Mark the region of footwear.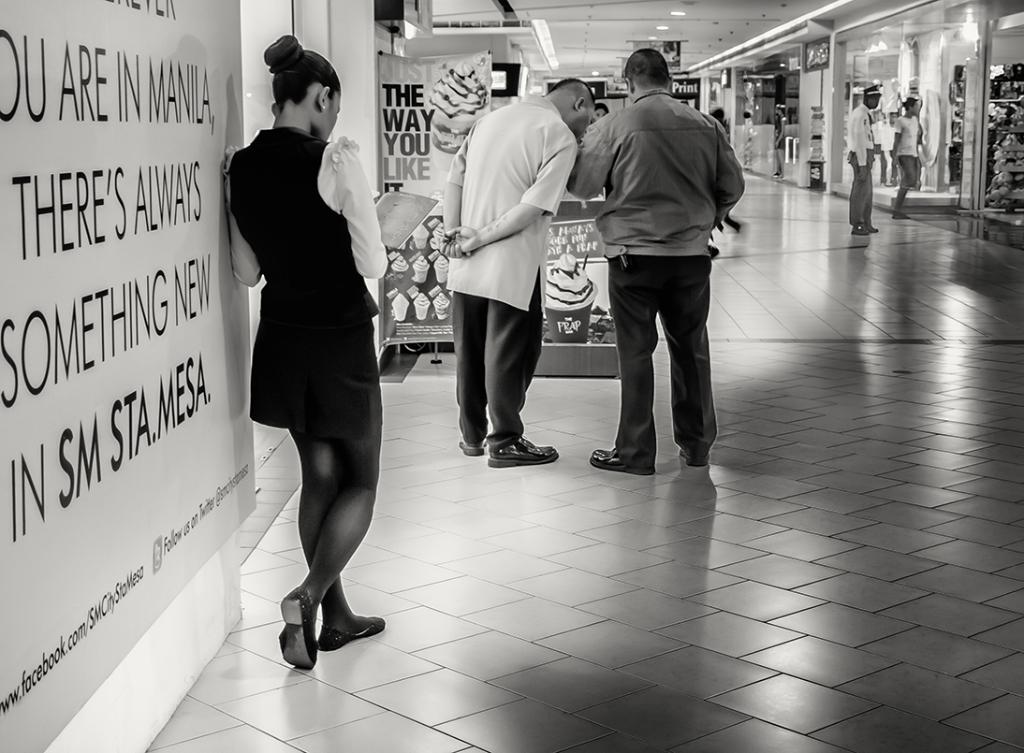
Region: x1=670, y1=442, x2=706, y2=465.
